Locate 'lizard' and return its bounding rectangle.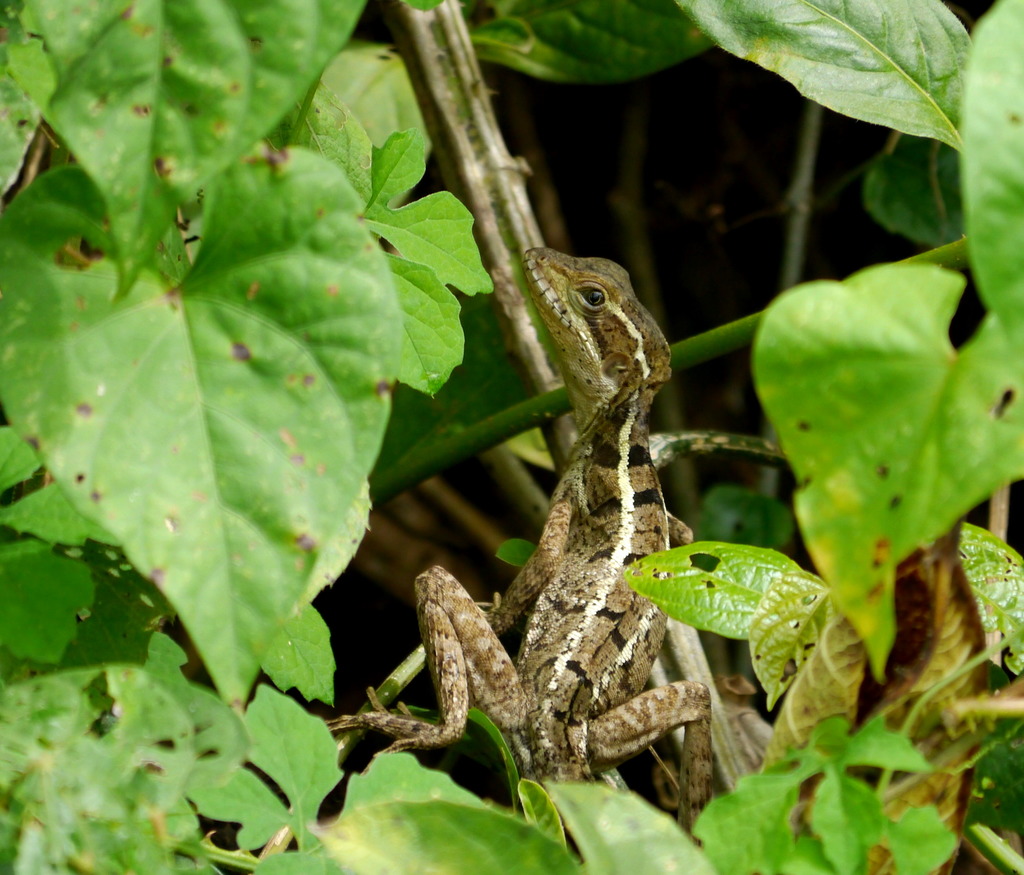
left=326, top=240, right=709, bottom=844.
